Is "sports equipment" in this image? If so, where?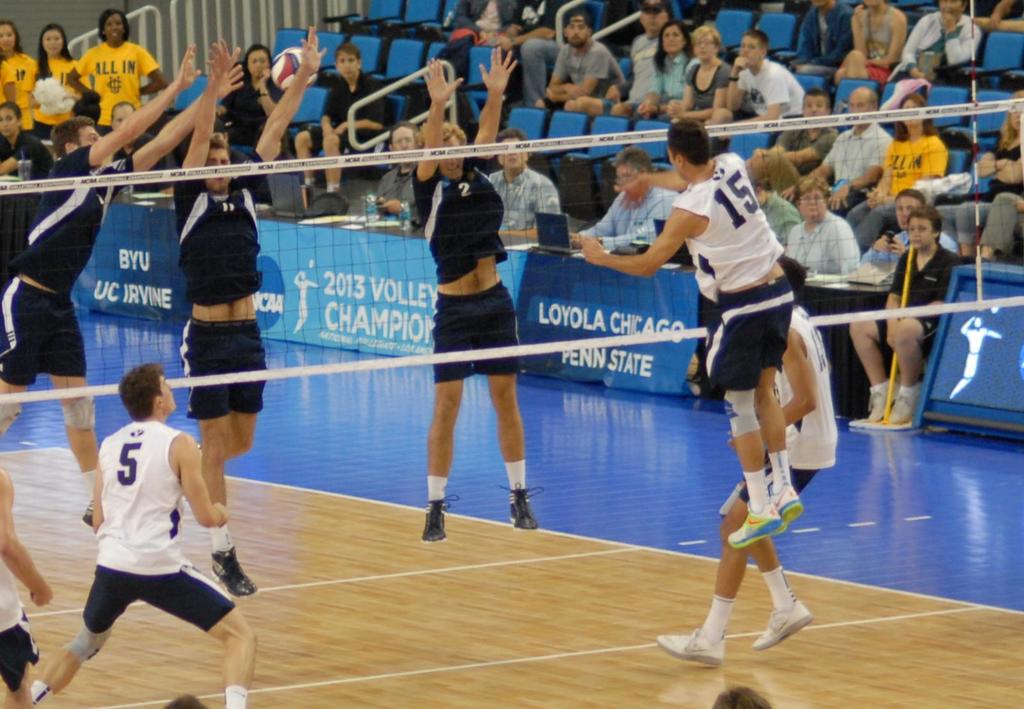
Yes, at [left=656, top=633, right=726, bottom=668].
